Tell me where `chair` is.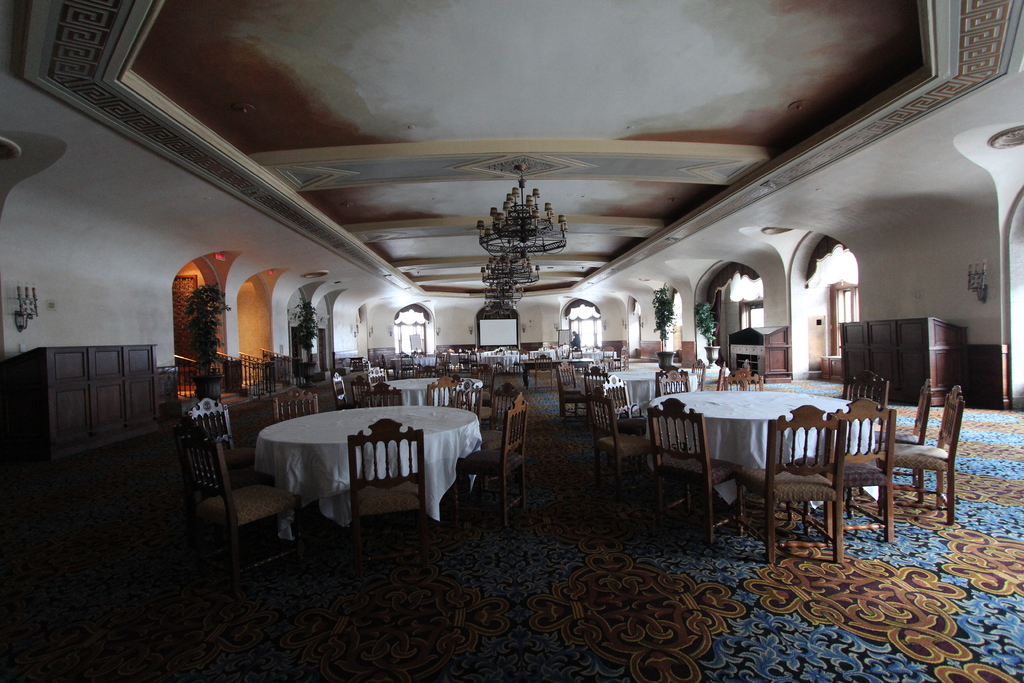
`chair` is at x1=586, y1=397, x2=653, y2=491.
